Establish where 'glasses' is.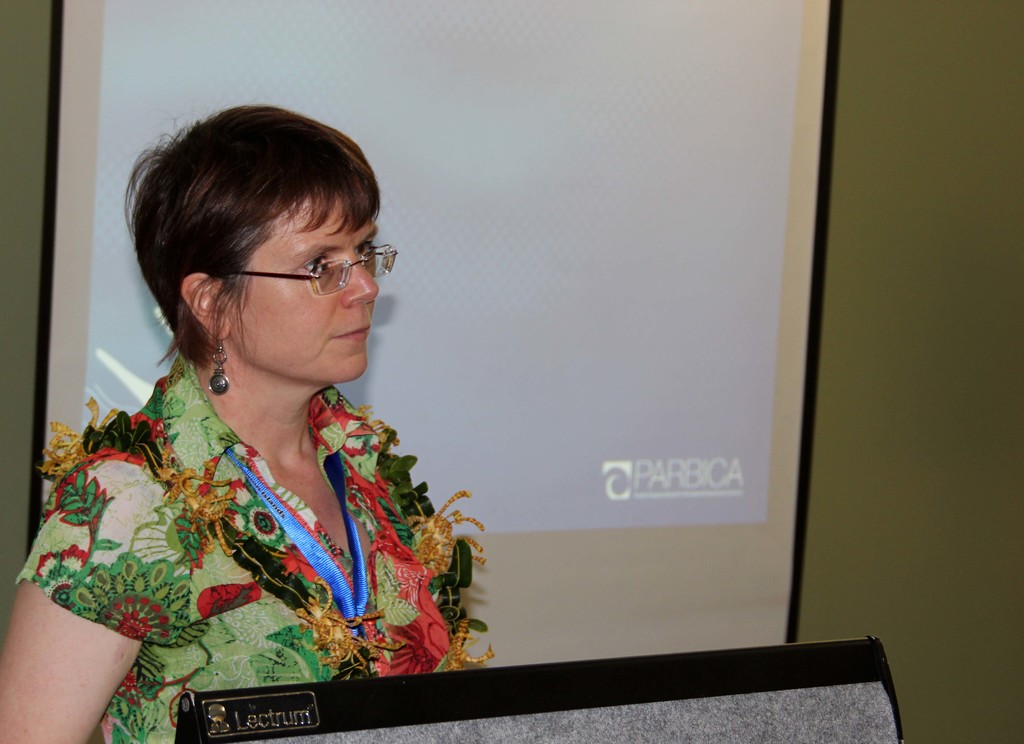
Established at x1=208, y1=239, x2=400, y2=297.
